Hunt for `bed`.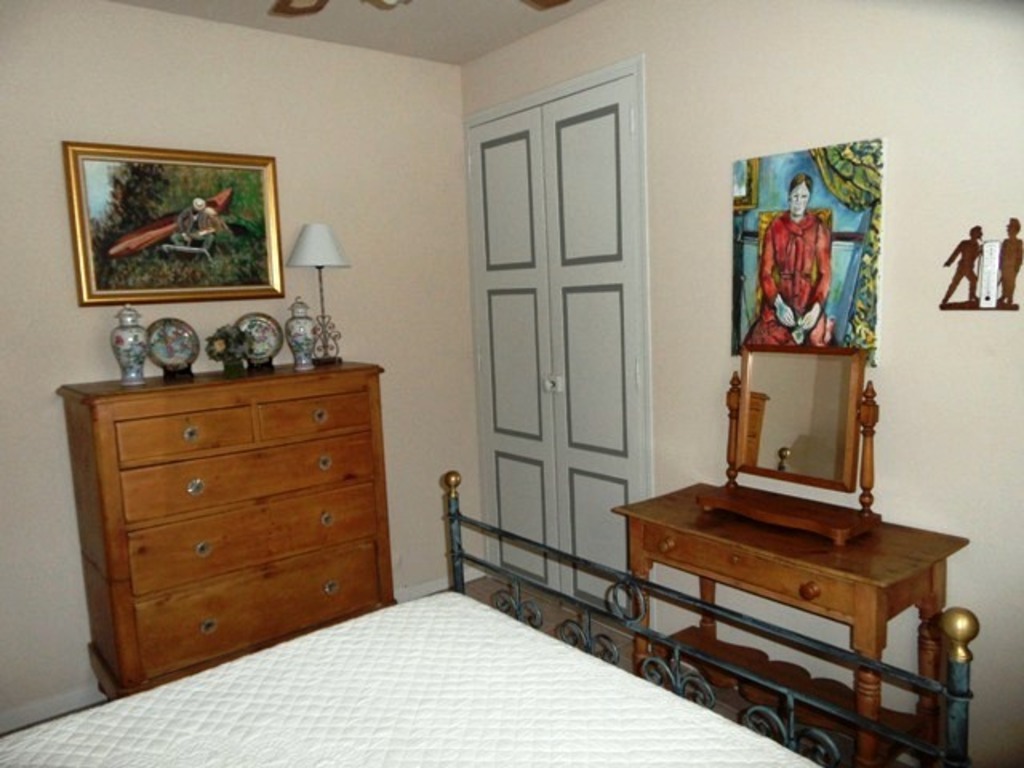
Hunted down at locate(0, 470, 979, 766).
